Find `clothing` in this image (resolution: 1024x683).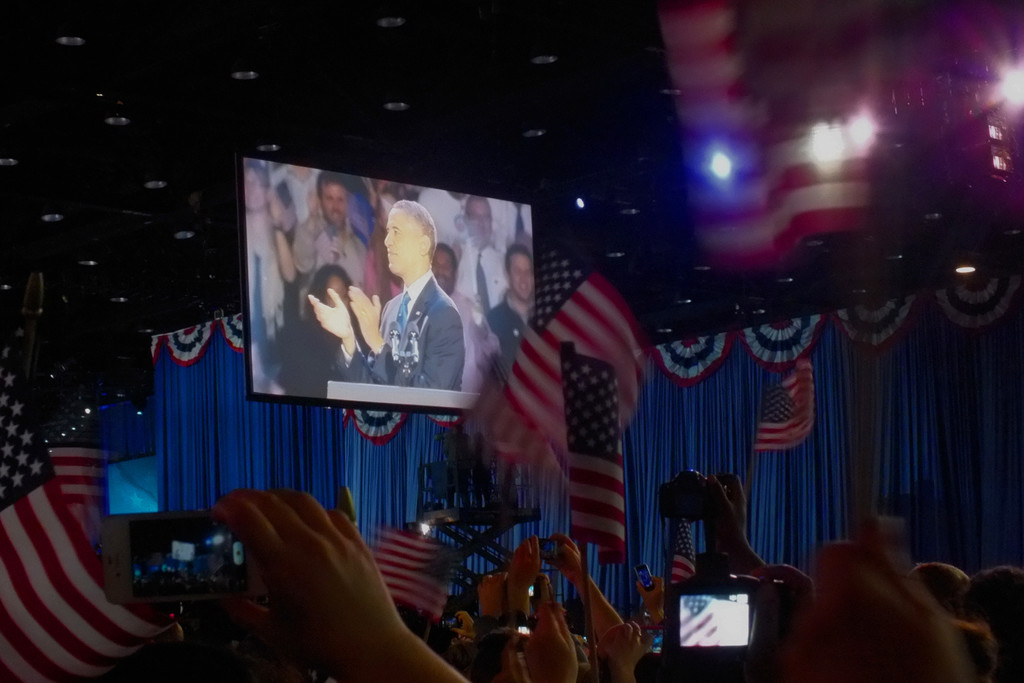
x1=452 y1=245 x2=498 y2=316.
